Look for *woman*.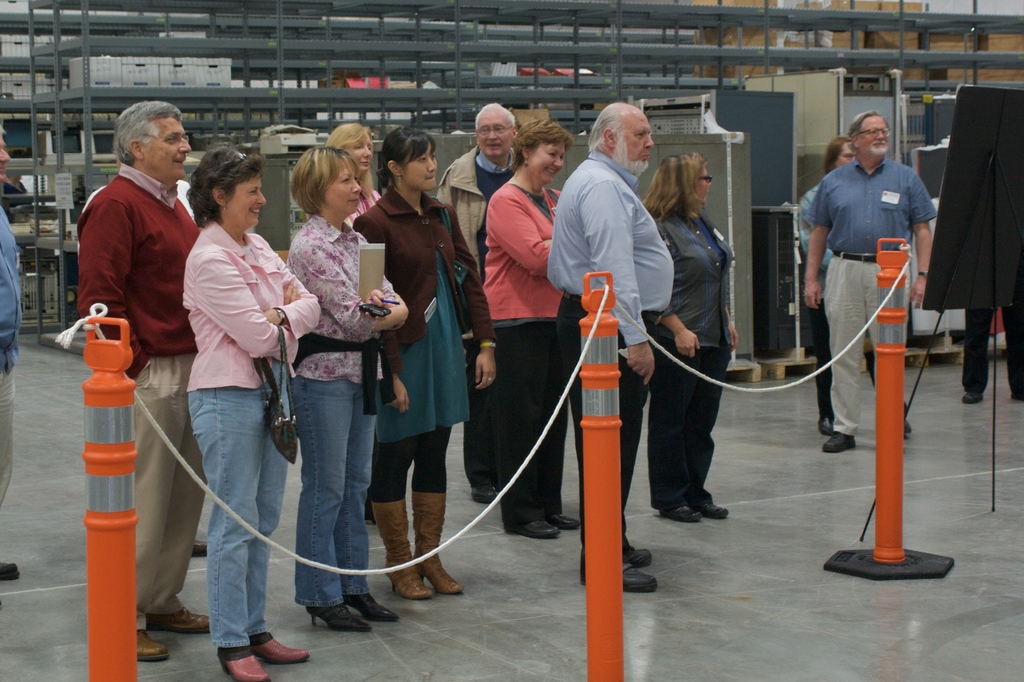
Found: bbox=(643, 140, 748, 533).
